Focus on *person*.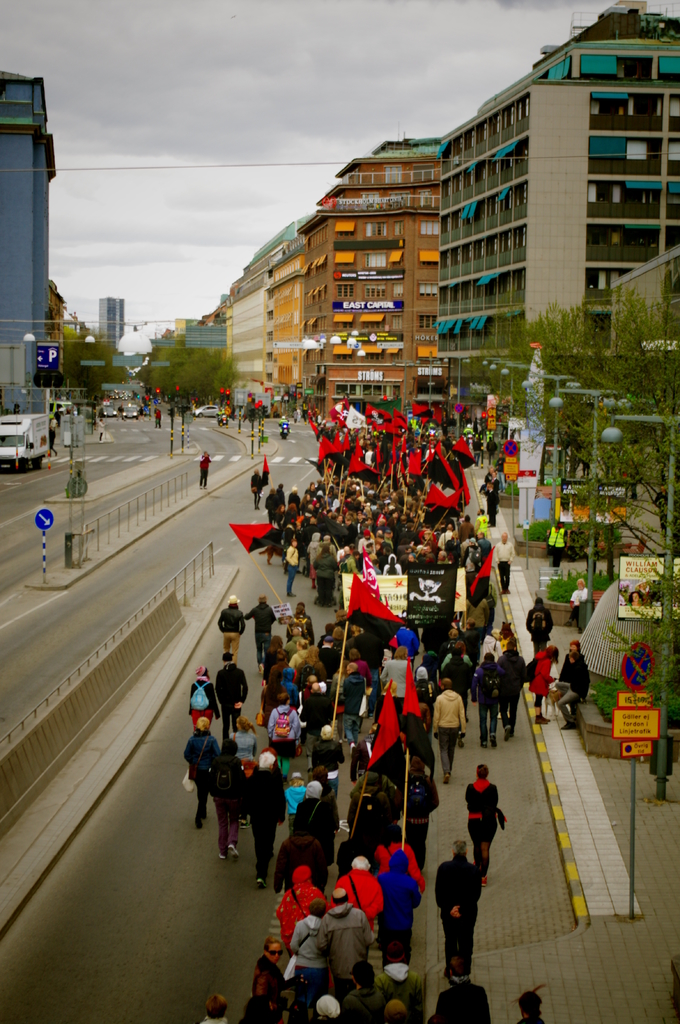
Focused at select_region(193, 994, 233, 1023).
